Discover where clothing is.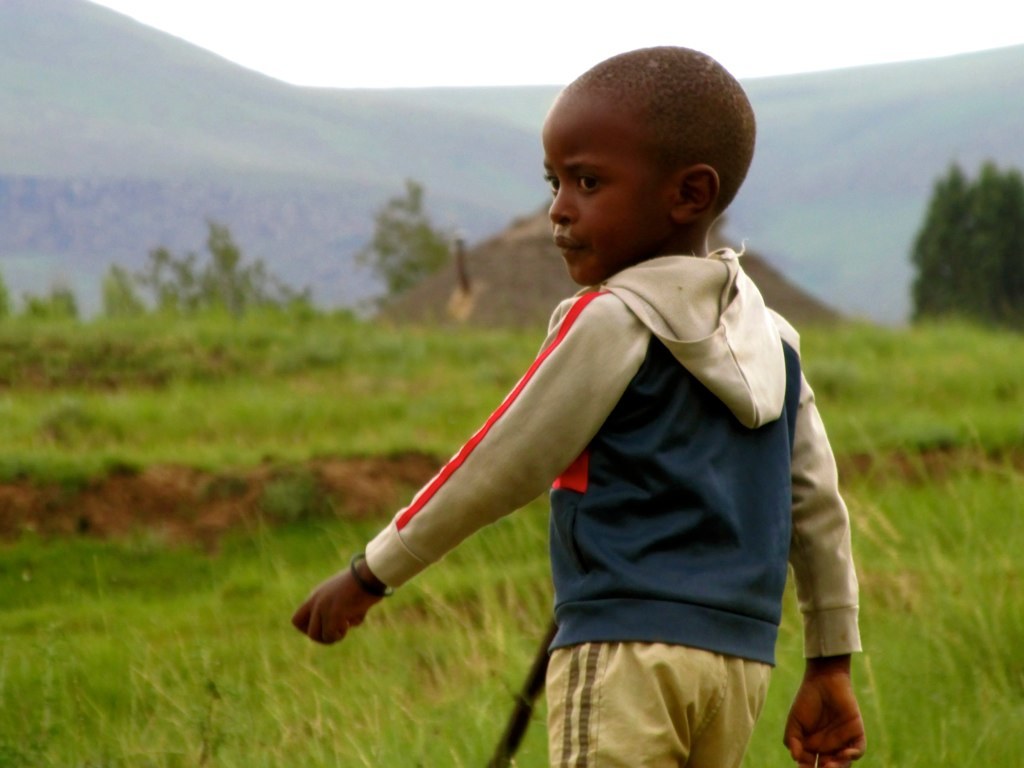
Discovered at (360,242,865,767).
